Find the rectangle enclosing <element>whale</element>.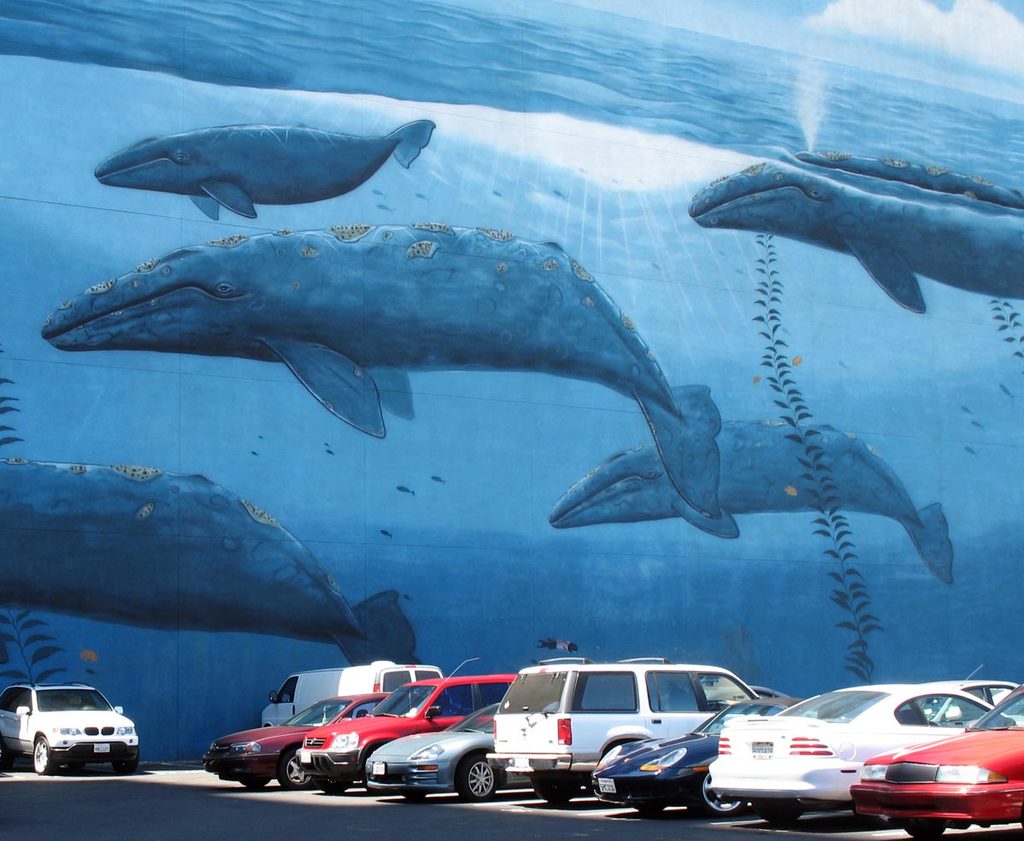
bbox=(93, 117, 435, 223).
